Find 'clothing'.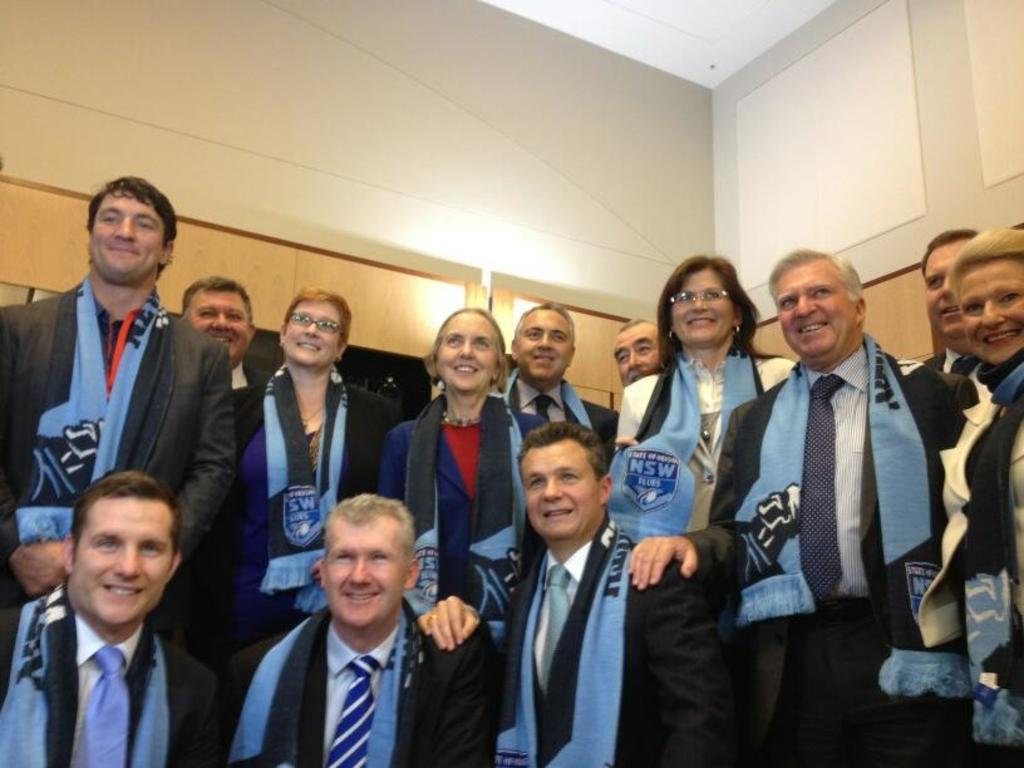
Rect(215, 359, 394, 665).
